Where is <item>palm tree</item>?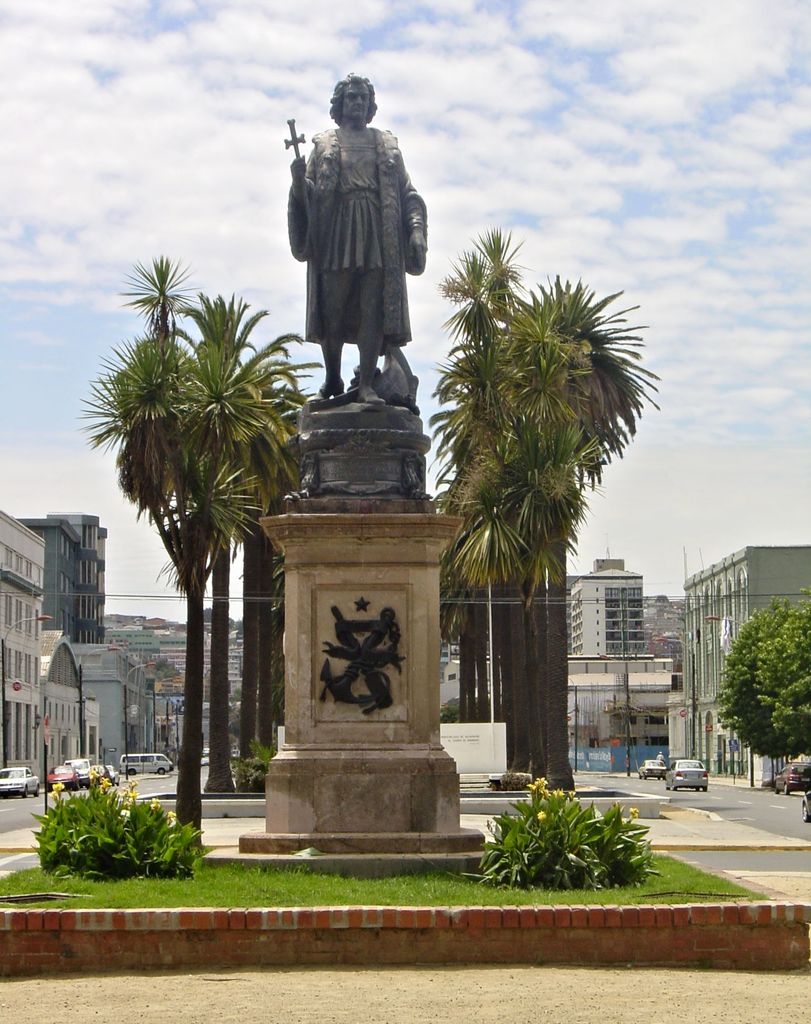
x1=87, y1=253, x2=286, y2=843.
